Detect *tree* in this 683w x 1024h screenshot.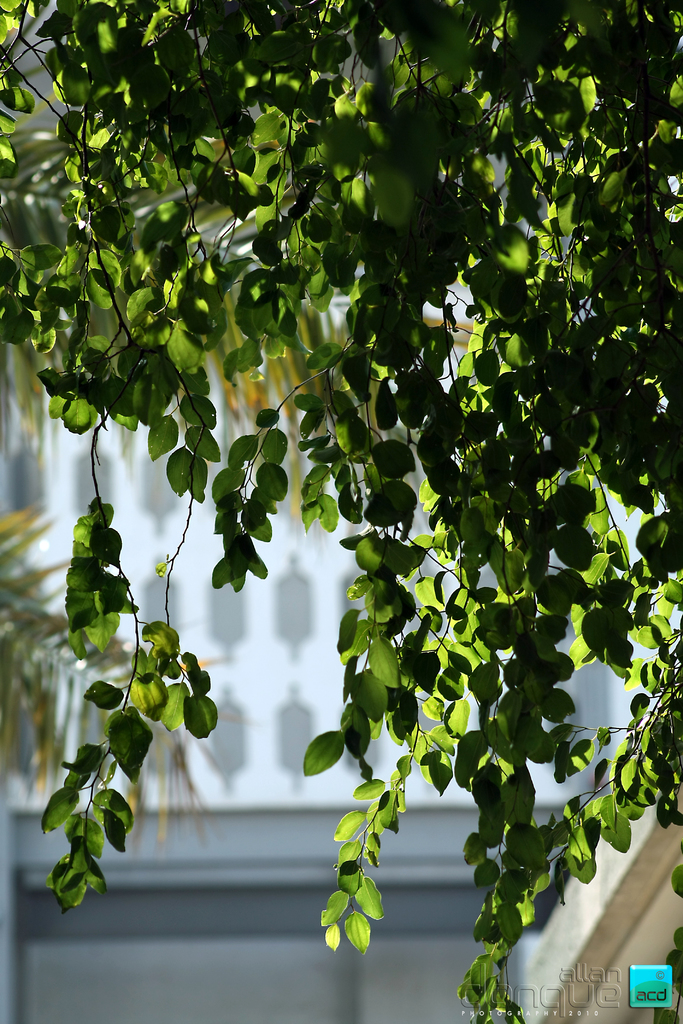
Detection: [0, 0, 682, 1023].
